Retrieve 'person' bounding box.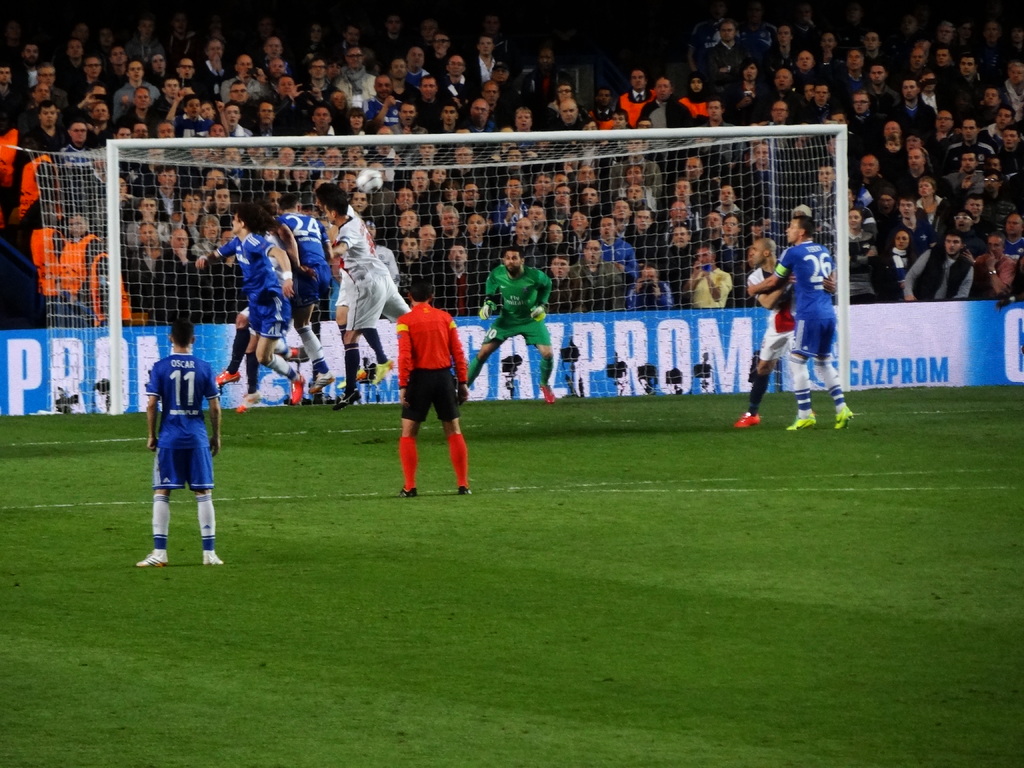
Bounding box: x1=465, y1=242, x2=562, y2=410.
